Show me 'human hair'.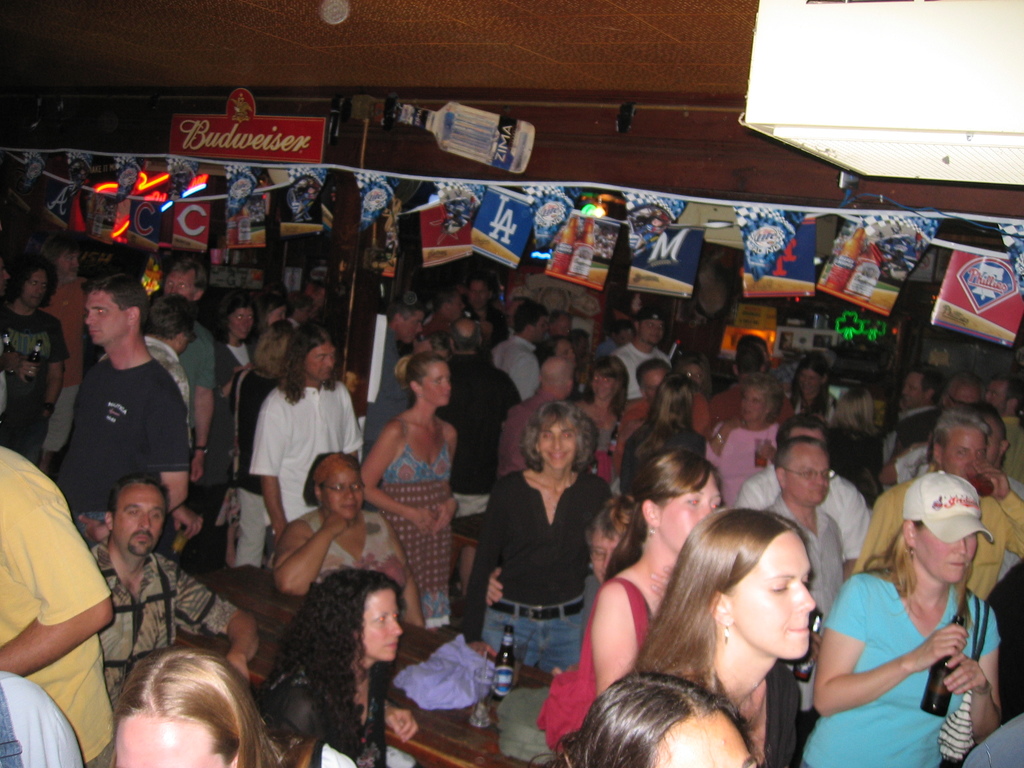
'human hair' is here: x1=211, y1=294, x2=256, y2=344.
